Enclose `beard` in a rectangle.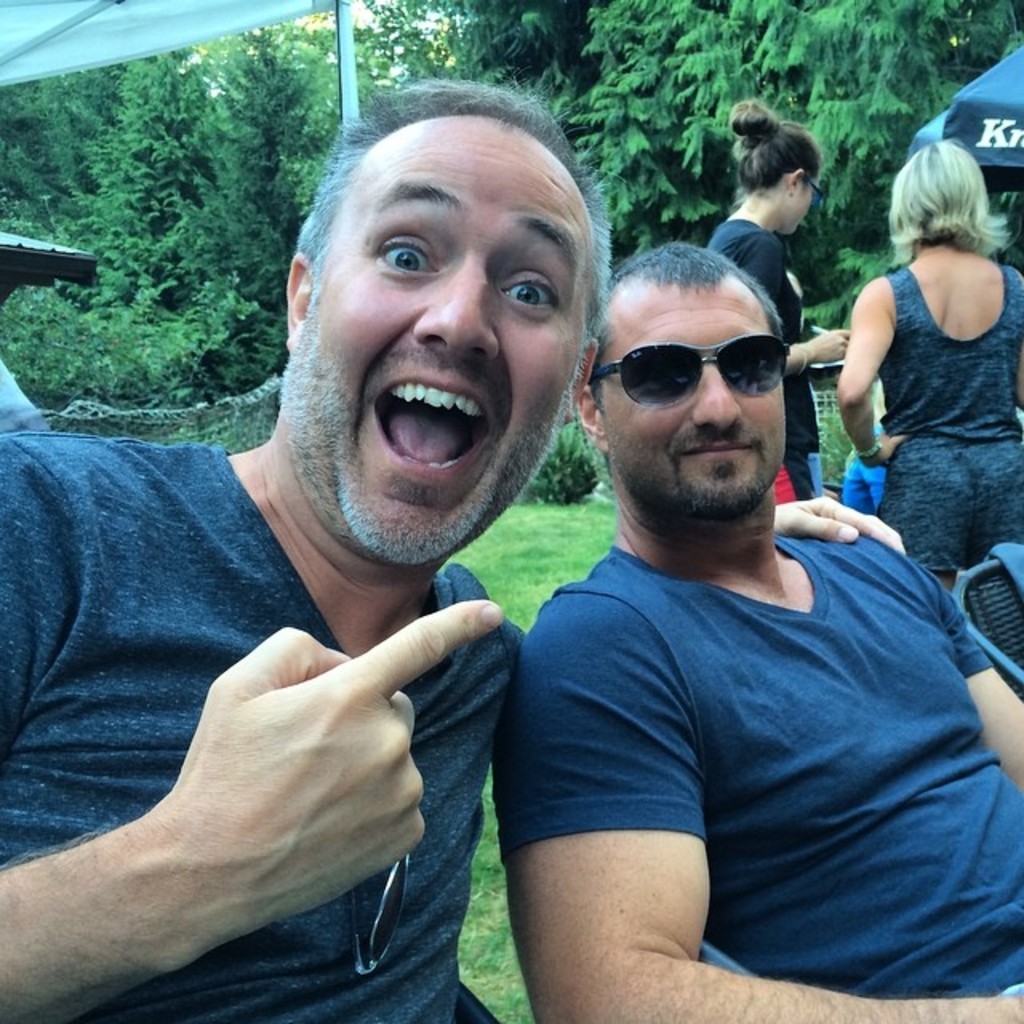
rect(613, 422, 787, 520).
